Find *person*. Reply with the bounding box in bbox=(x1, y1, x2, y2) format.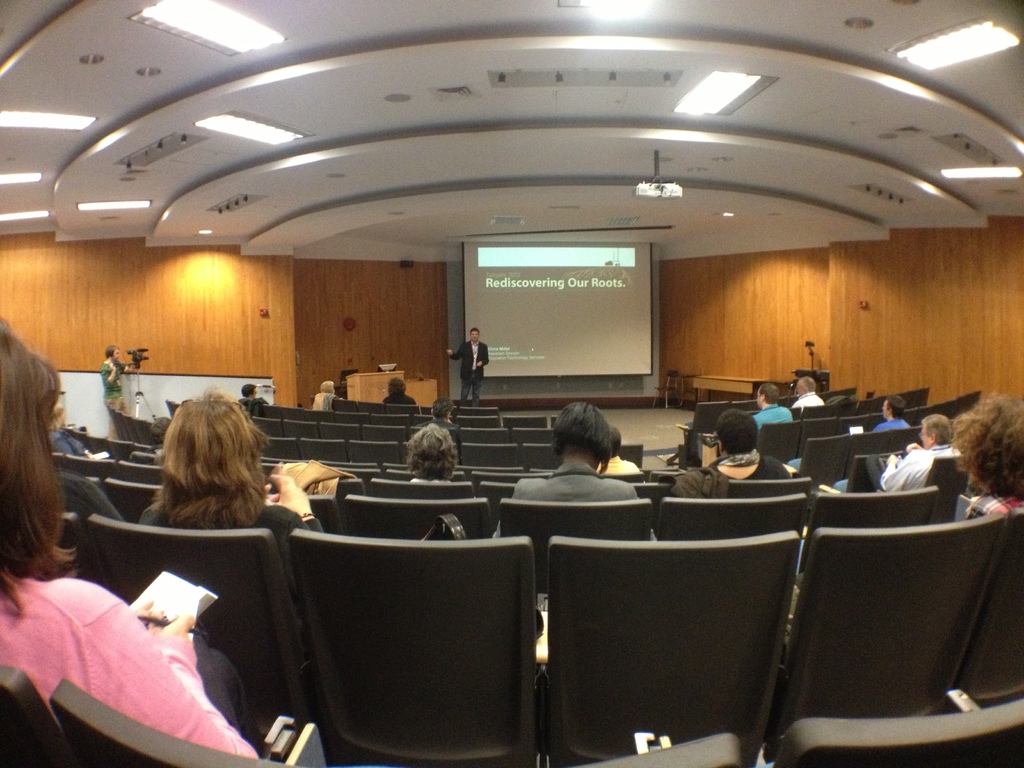
bbox=(447, 326, 492, 405).
